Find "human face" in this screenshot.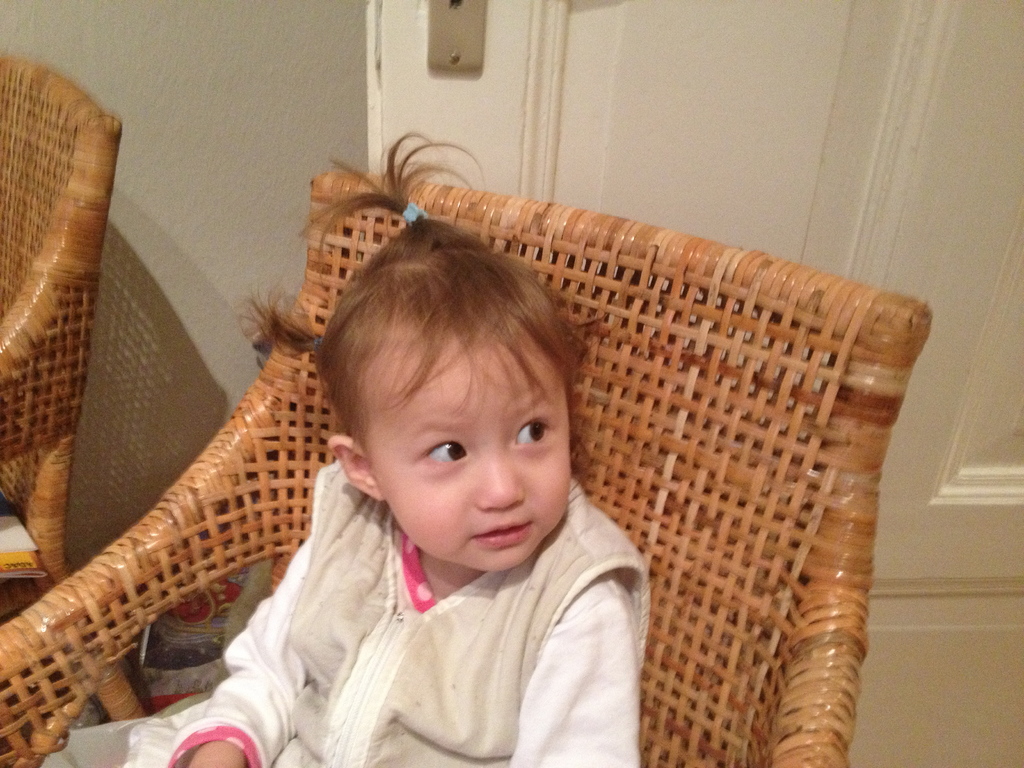
The bounding box for "human face" is {"x1": 362, "y1": 323, "x2": 566, "y2": 569}.
